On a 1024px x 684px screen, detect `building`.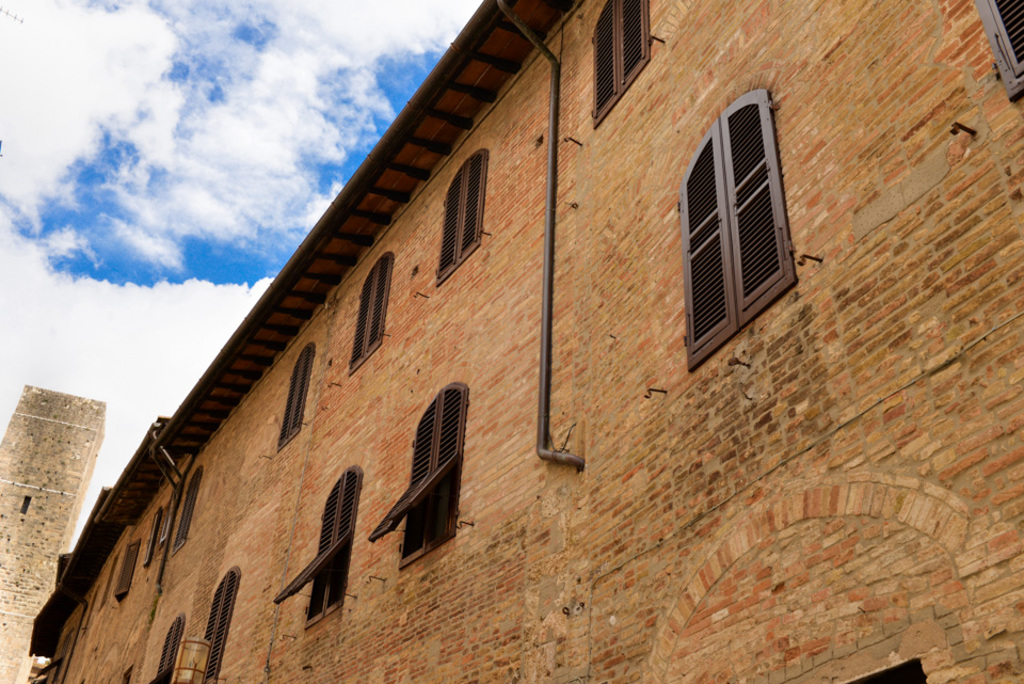
{"x1": 27, "y1": 0, "x2": 1023, "y2": 683}.
